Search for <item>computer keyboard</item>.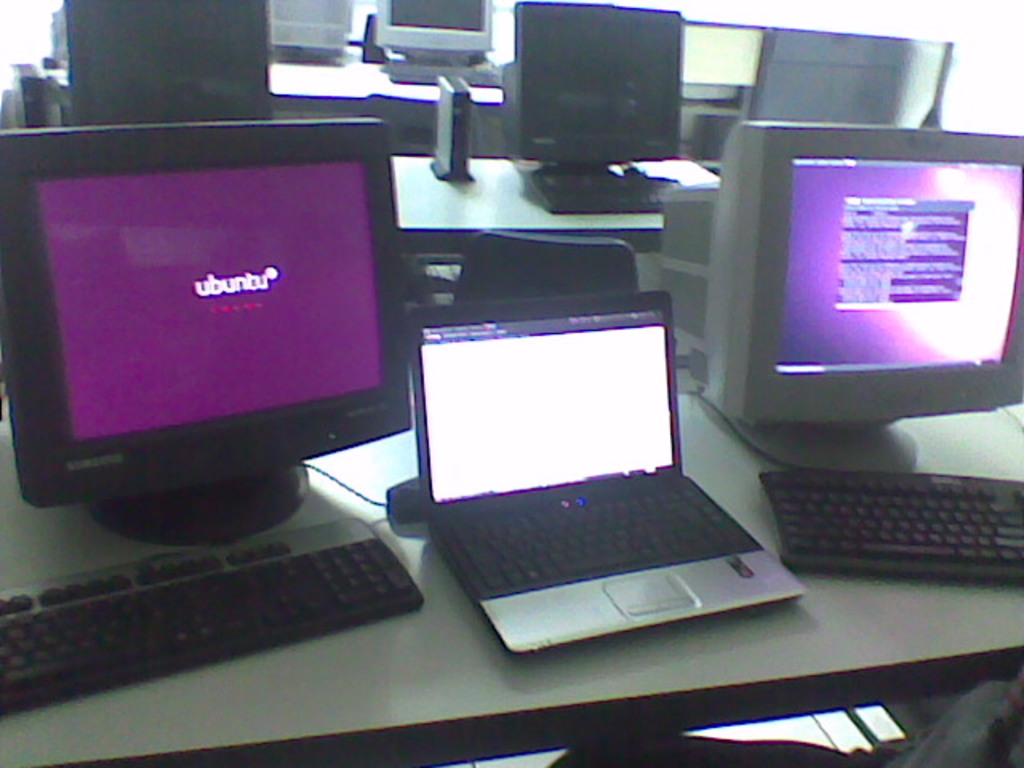
Found at left=530, top=173, right=678, bottom=216.
